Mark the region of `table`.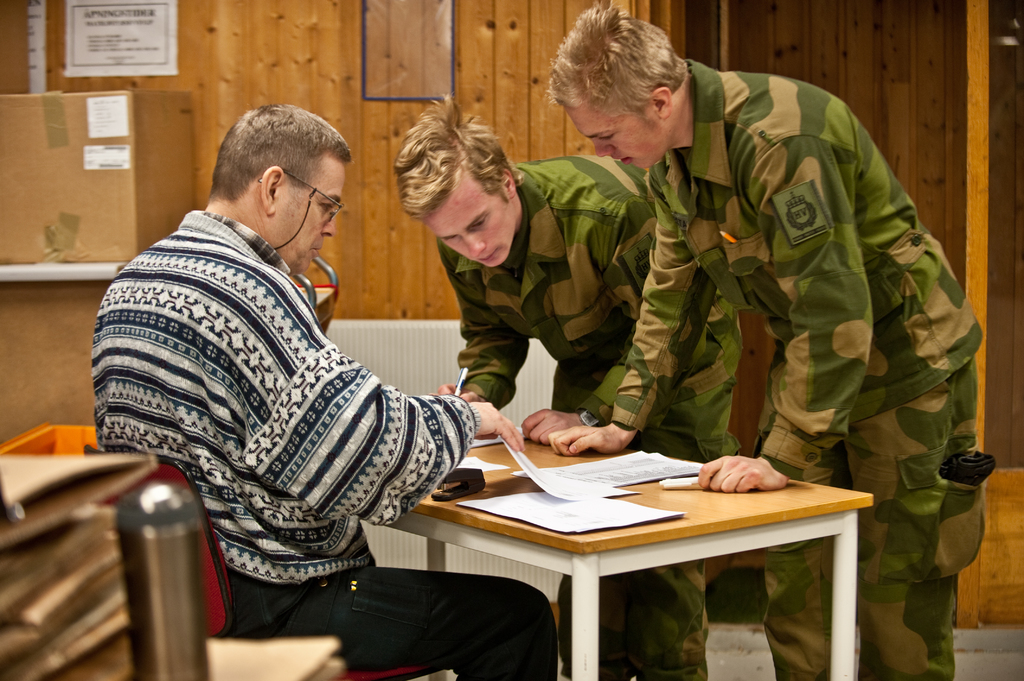
Region: bbox(420, 423, 870, 680).
